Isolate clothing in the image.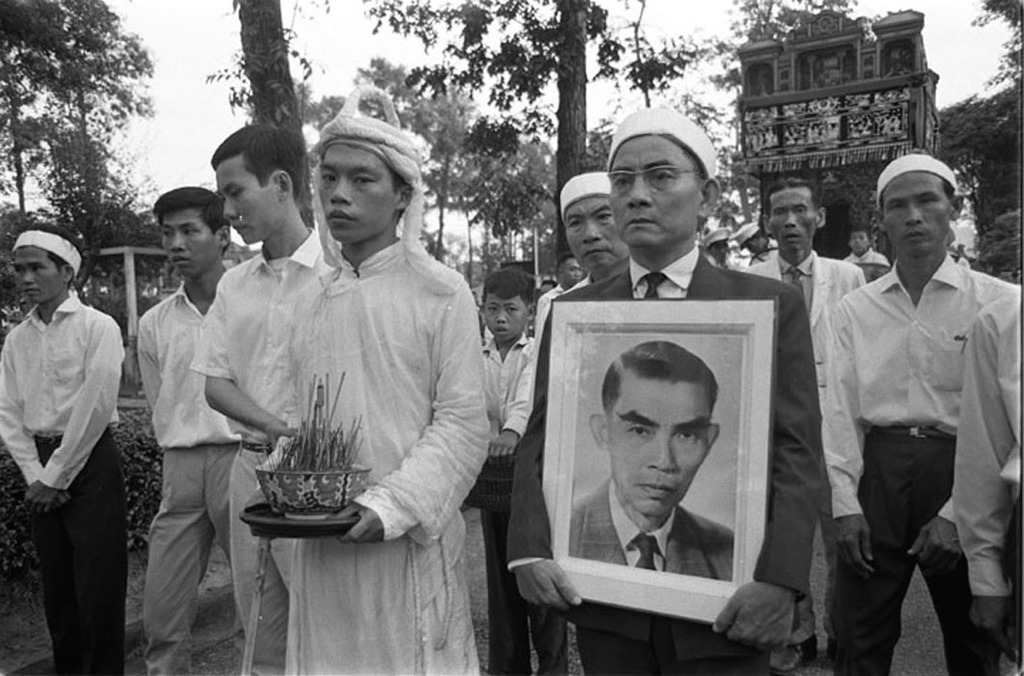
Isolated region: select_region(503, 254, 829, 675).
